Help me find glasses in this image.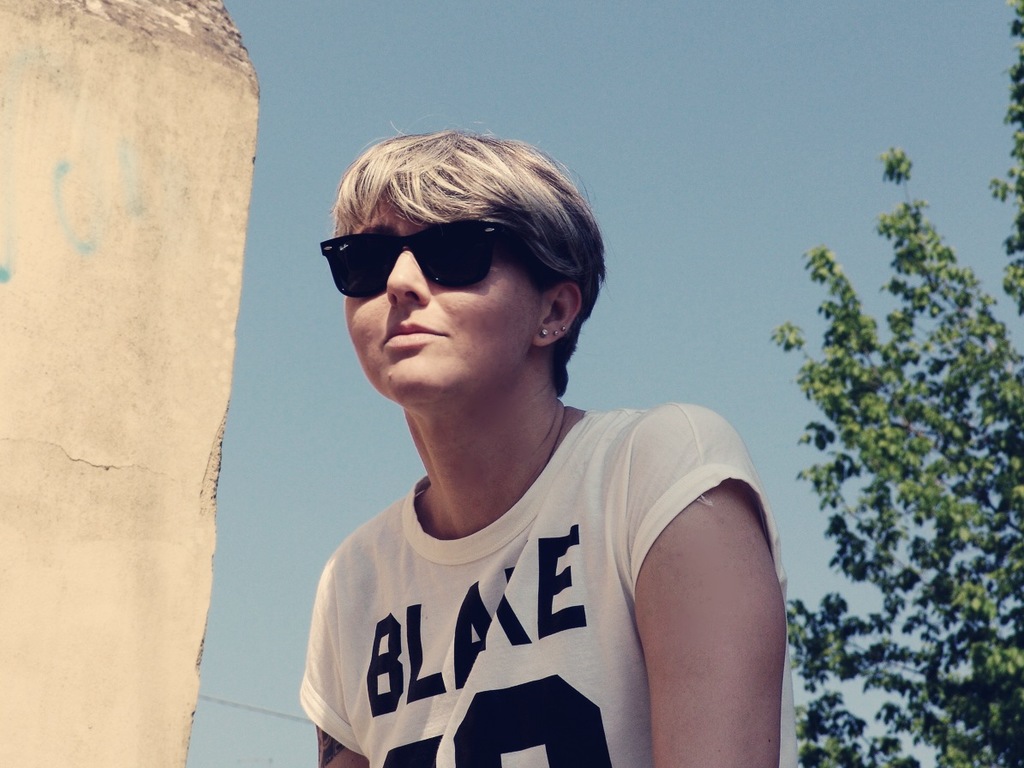
Found it: [x1=330, y1=219, x2=501, y2=297].
